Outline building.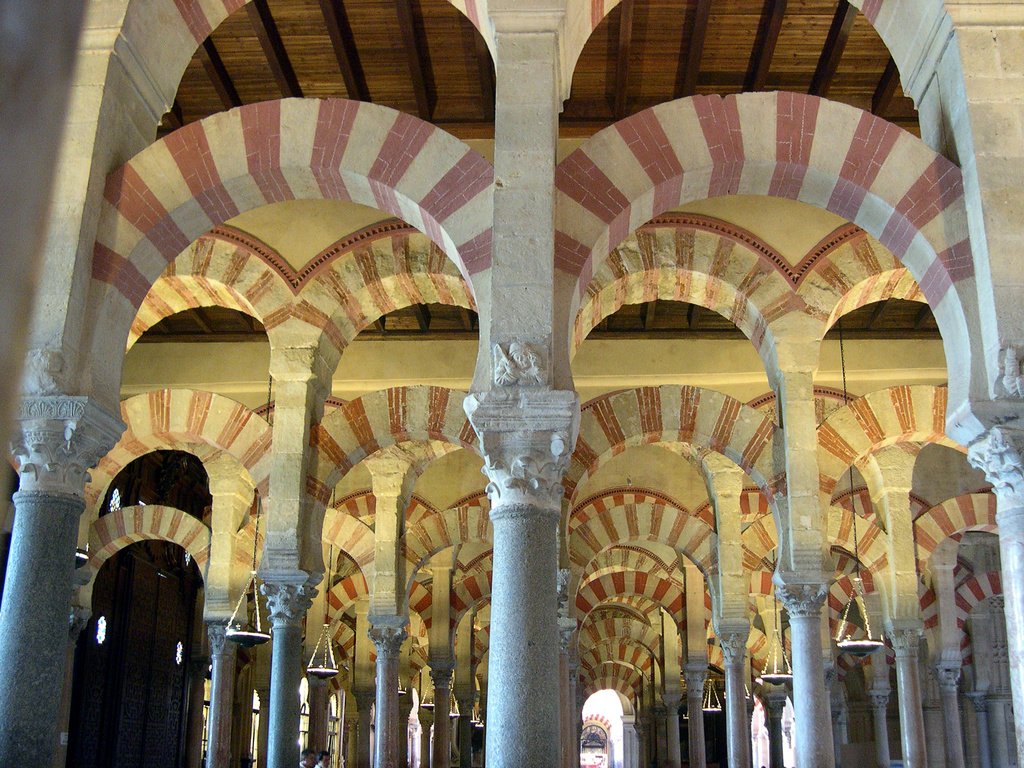
Outline: (x1=0, y1=3, x2=1021, y2=767).
